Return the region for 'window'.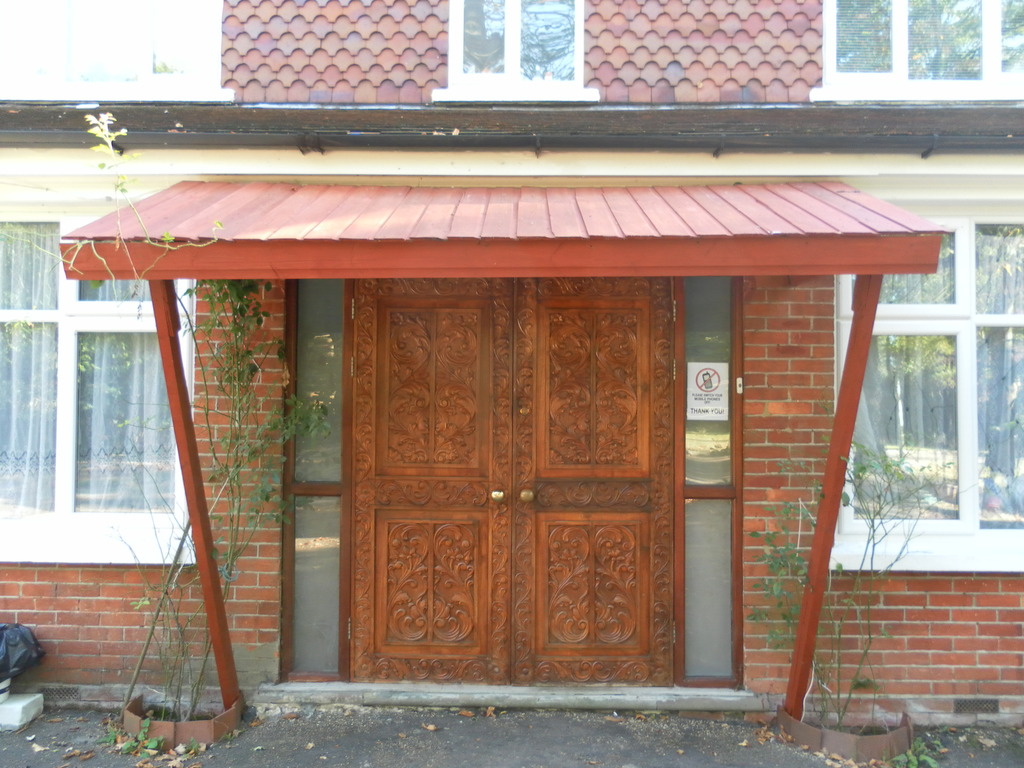
(left=825, top=199, right=1023, bottom=568).
